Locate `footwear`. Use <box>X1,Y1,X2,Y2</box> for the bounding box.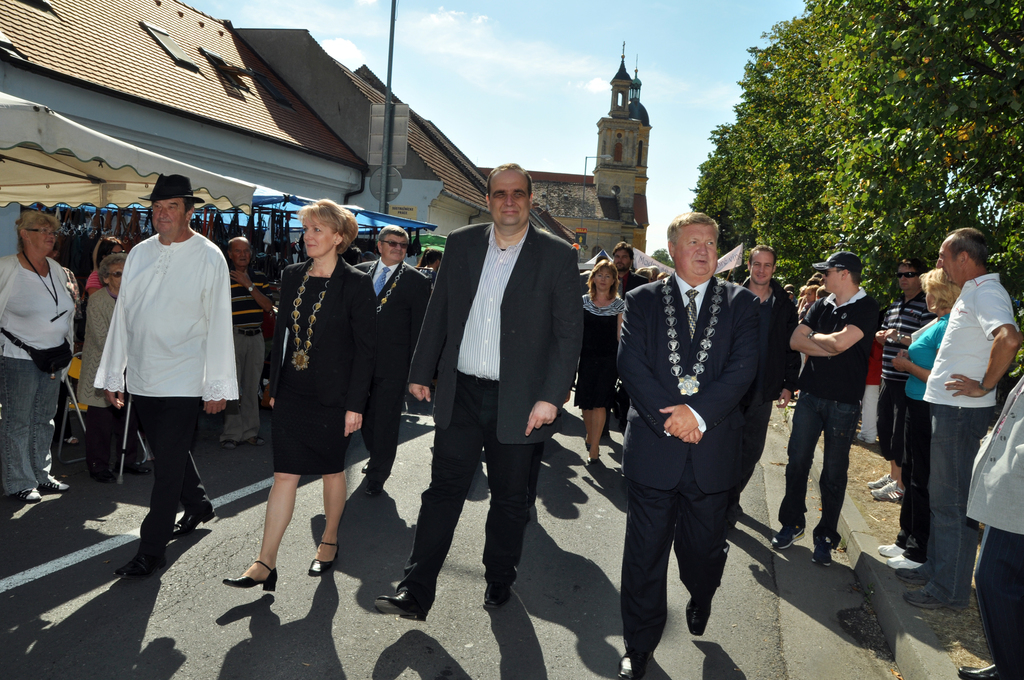
<box>950,659,1000,679</box>.
